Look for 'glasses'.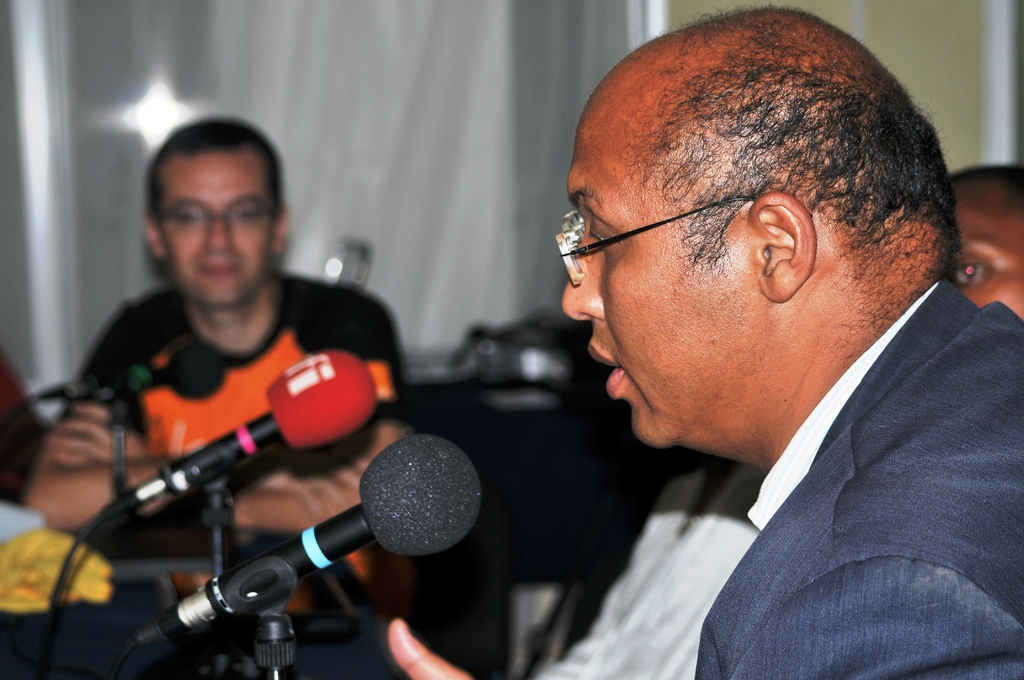
Found: bbox=(551, 186, 790, 280).
